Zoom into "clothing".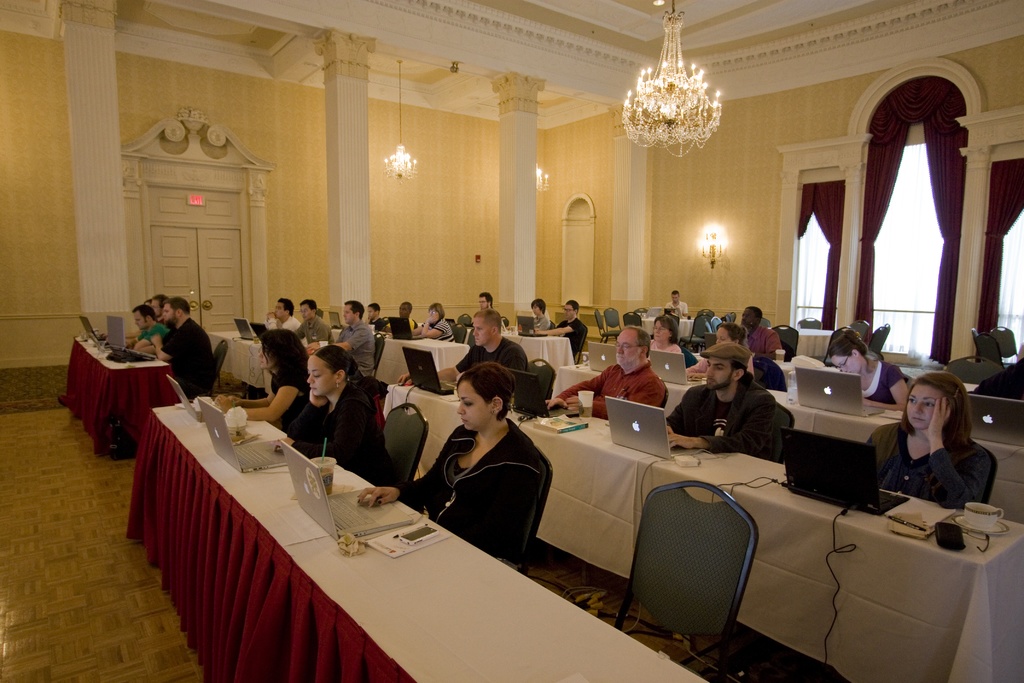
Zoom target: BBox(300, 370, 383, 481).
